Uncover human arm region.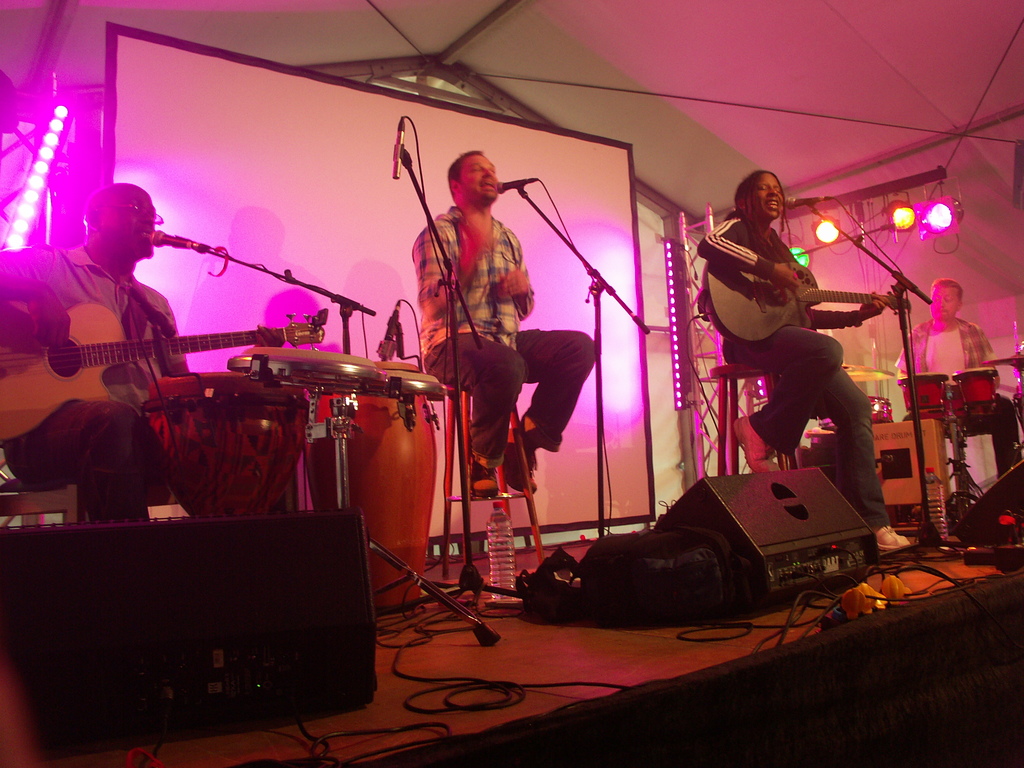
Uncovered: [977,324,993,357].
